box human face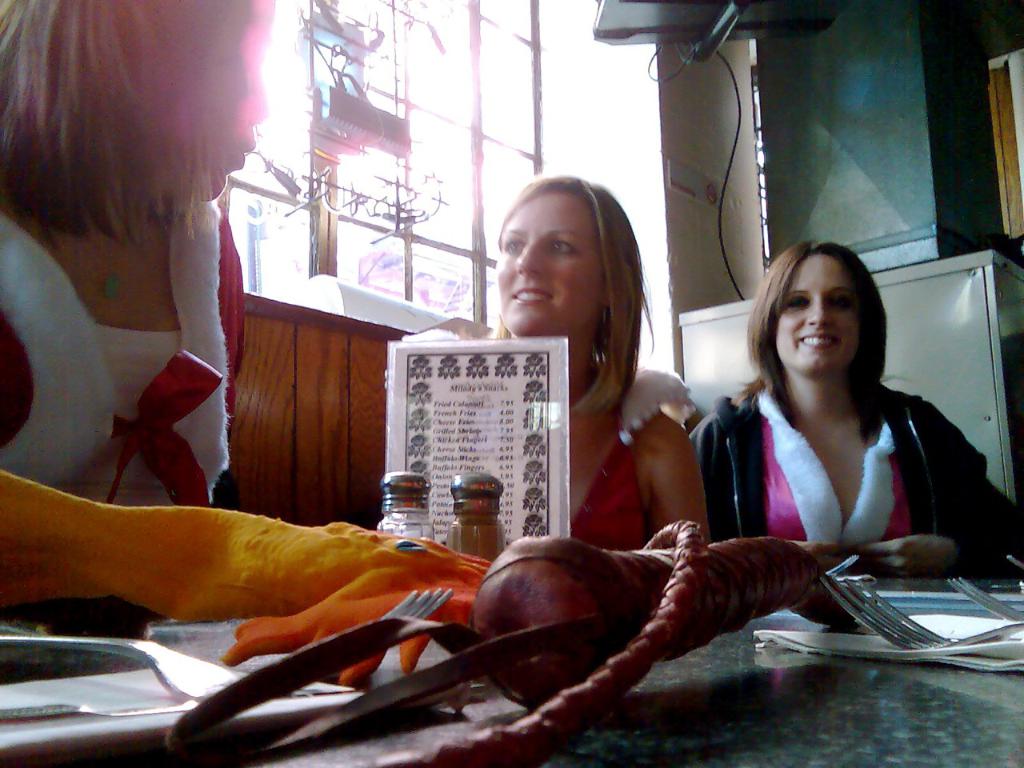
<bbox>775, 257, 861, 375</bbox>
